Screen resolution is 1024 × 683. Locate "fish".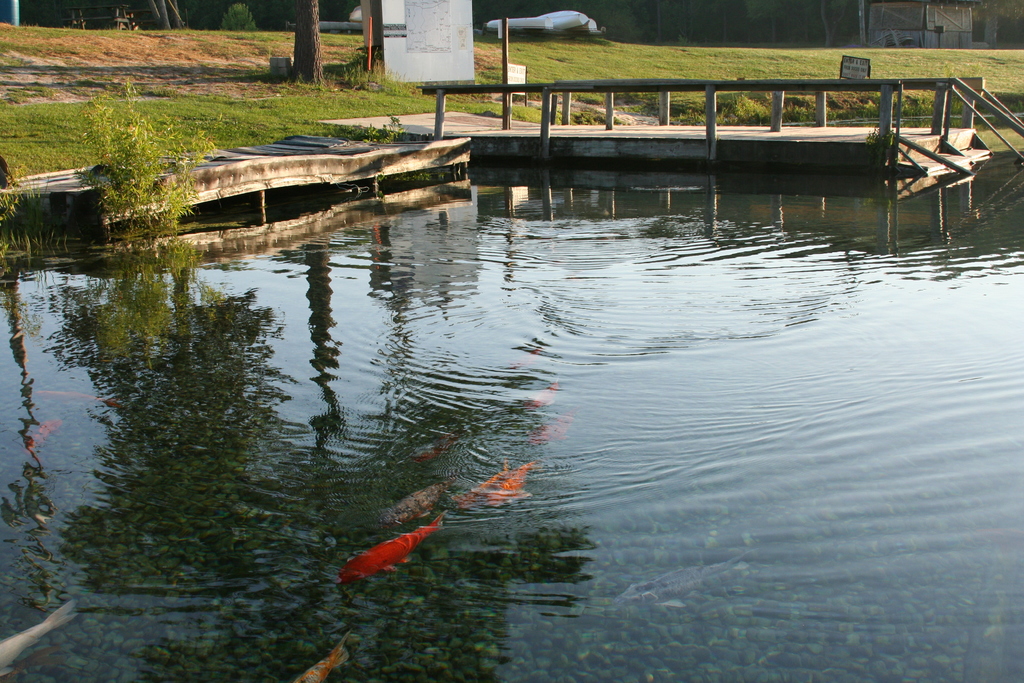
{"left": 414, "top": 431, "right": 454, "bottom": 462}.
